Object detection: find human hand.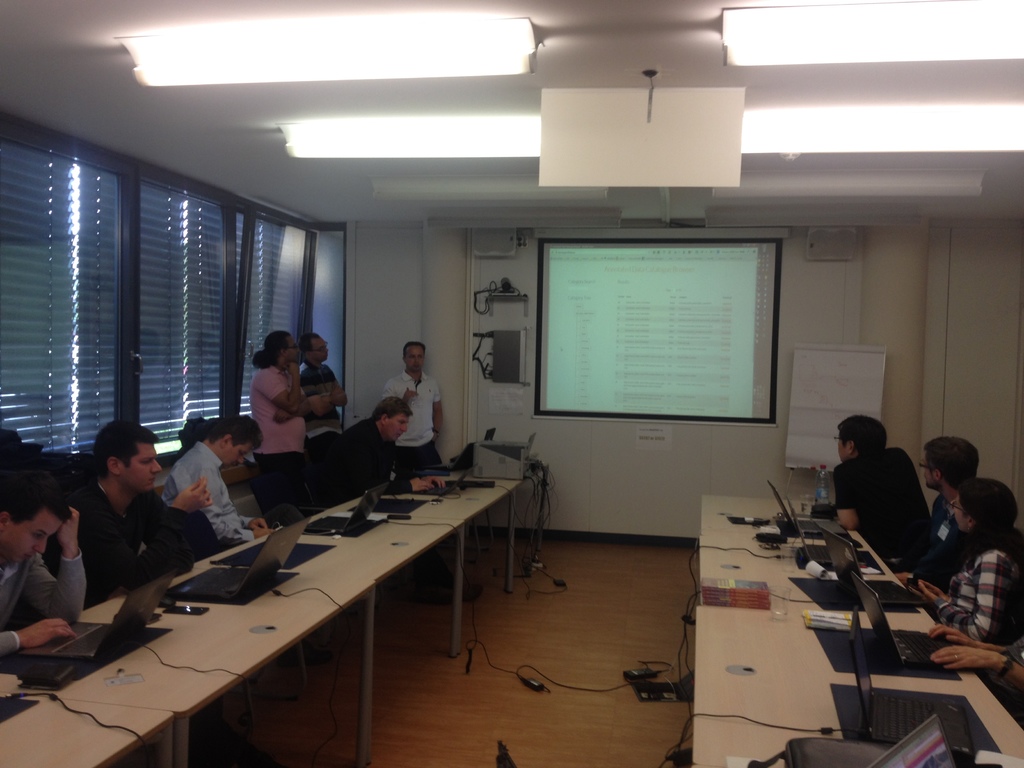
<bbox>250, 525, 275, 538</bbox>.
